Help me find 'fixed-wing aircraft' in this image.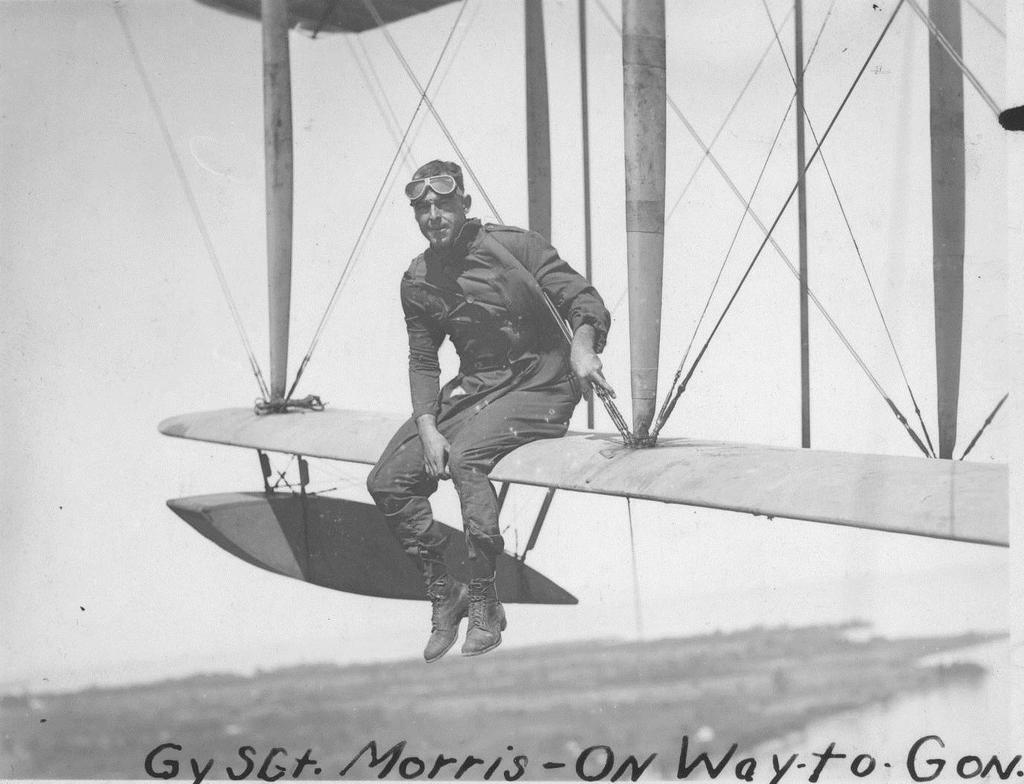
Found it: select_region(140, 0, 1023, 622).
